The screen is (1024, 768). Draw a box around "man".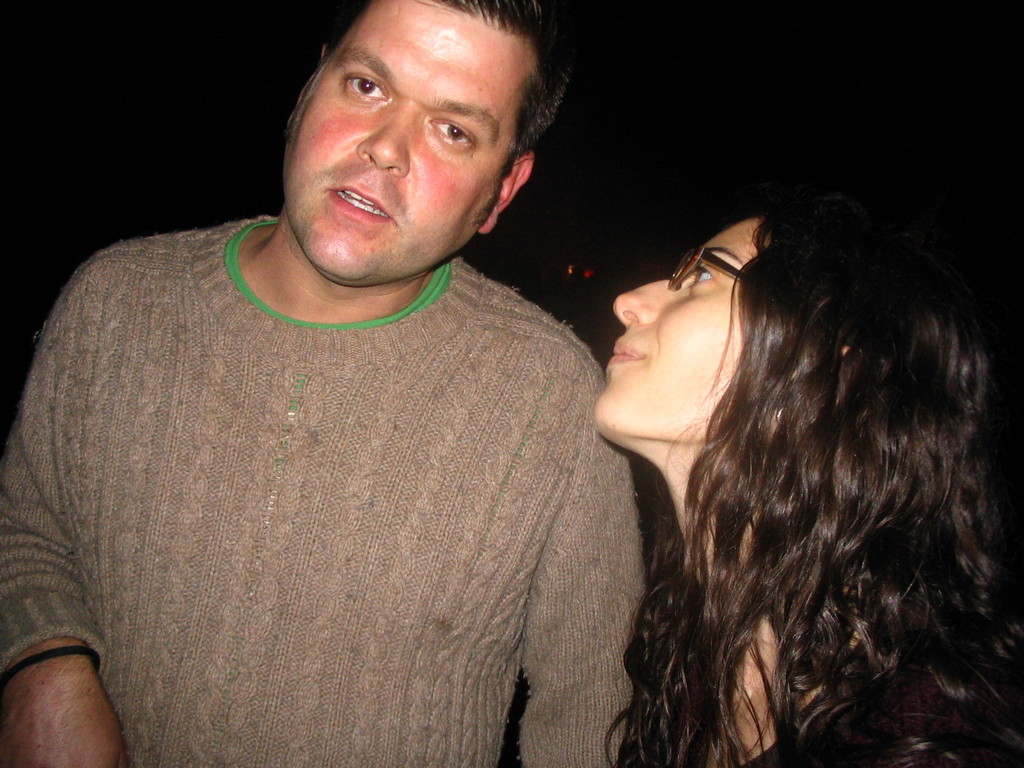
15,13,737,767.
